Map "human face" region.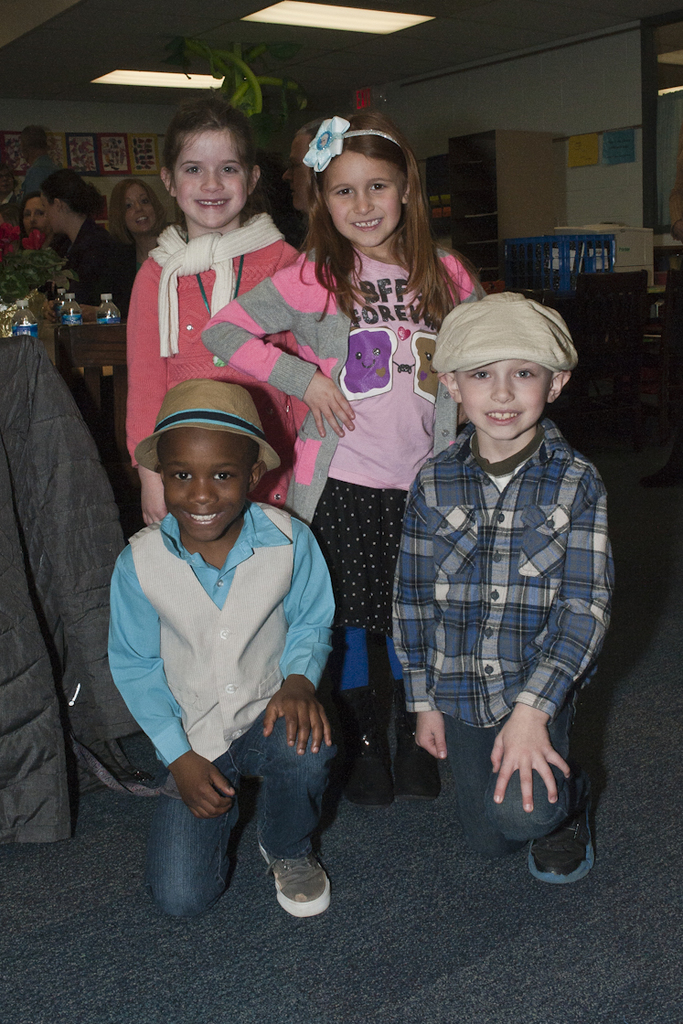
Mapped to (37, 181, 52, 232).
